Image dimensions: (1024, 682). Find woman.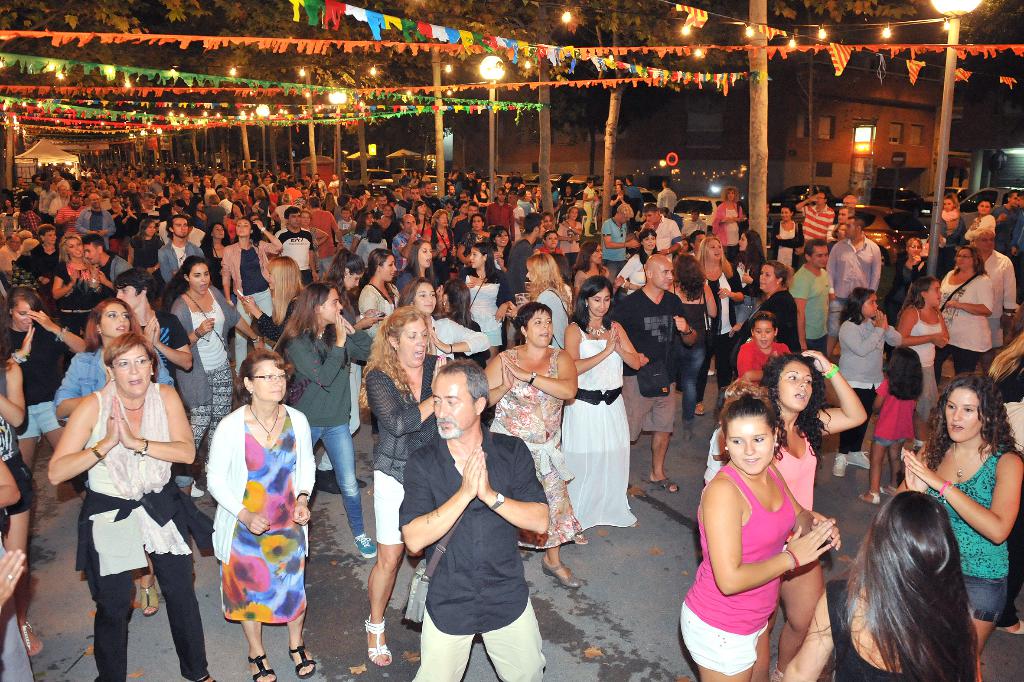
select_region(411, 197, 438, 235).
